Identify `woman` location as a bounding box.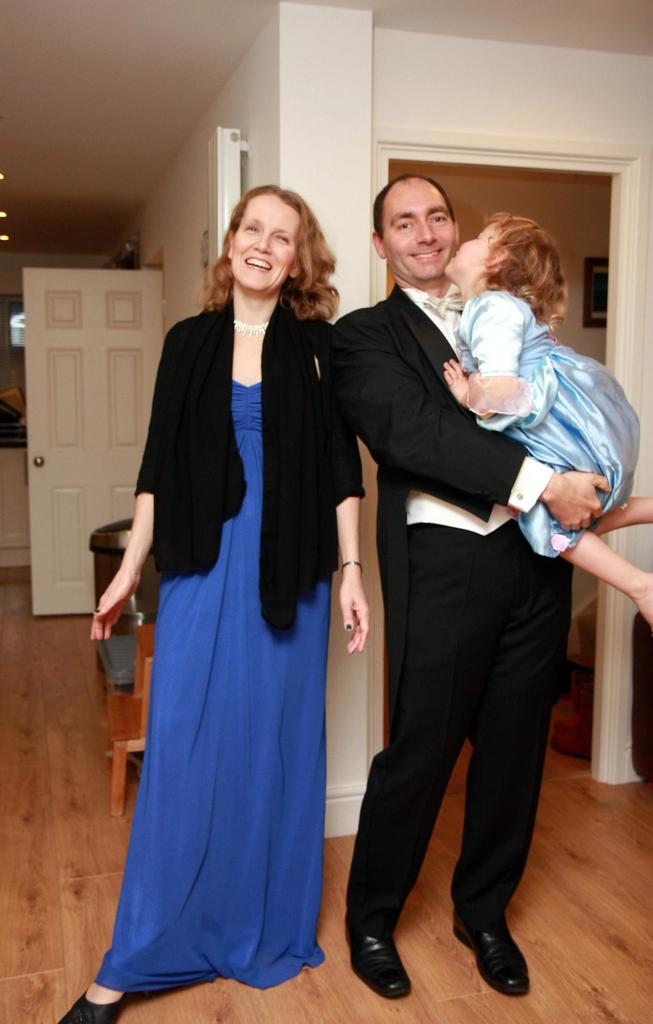
rect(41, 186, 390, 1023).
